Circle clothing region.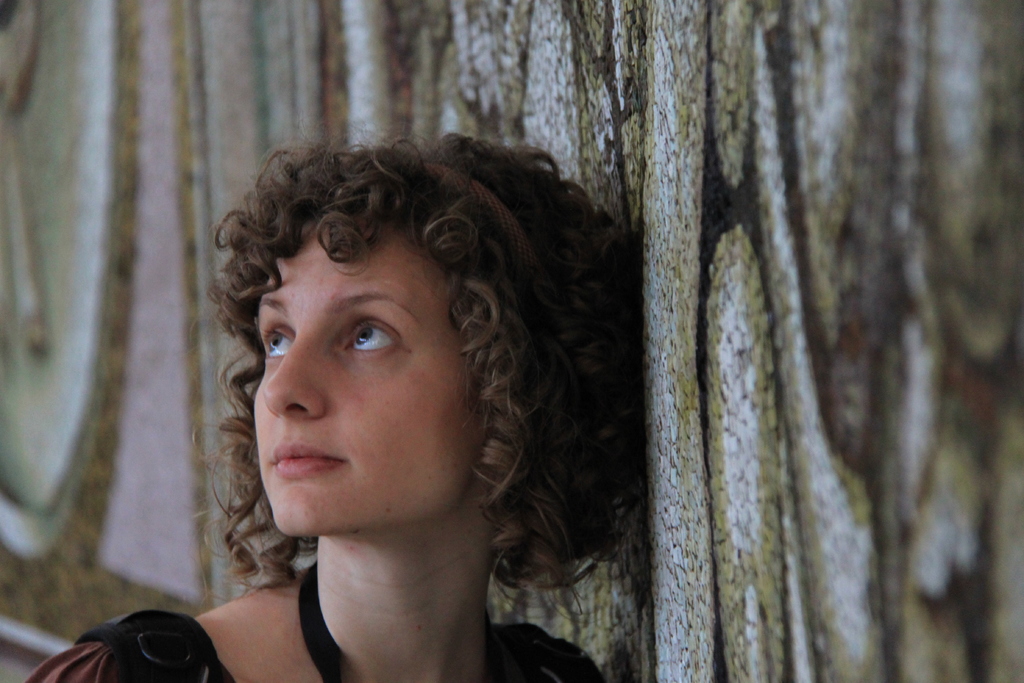
Region: <box>19,609,609,682</box>.
